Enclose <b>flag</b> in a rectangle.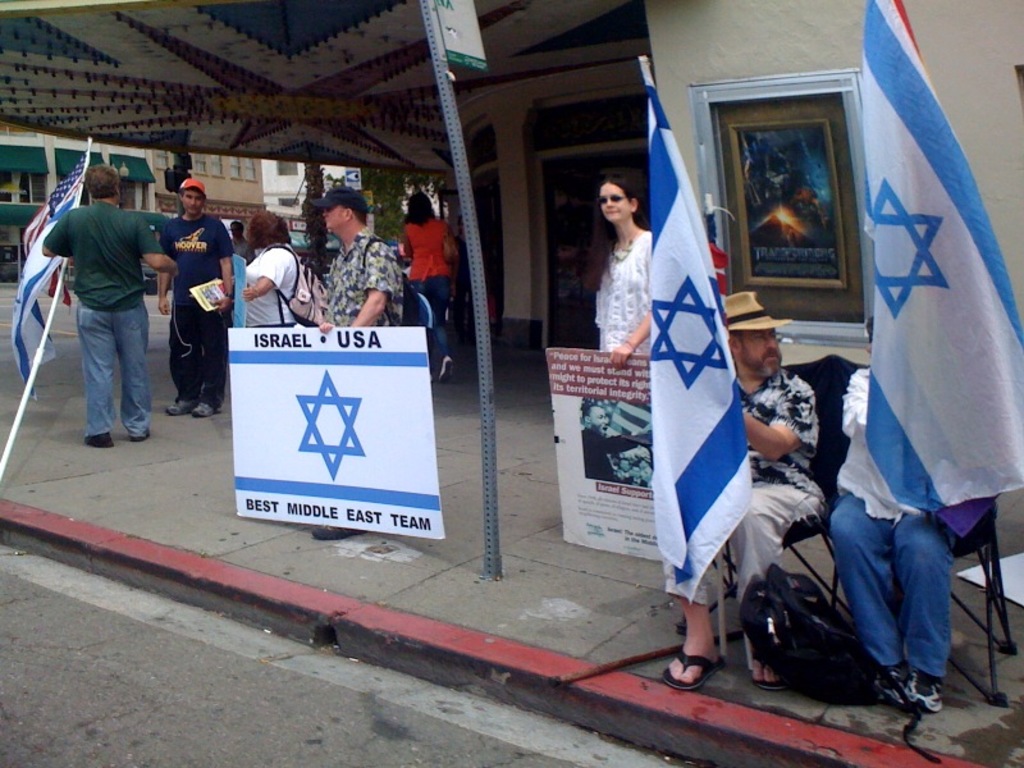
pyautogui.locateOnScreen(861, 0, 1023, 511).
